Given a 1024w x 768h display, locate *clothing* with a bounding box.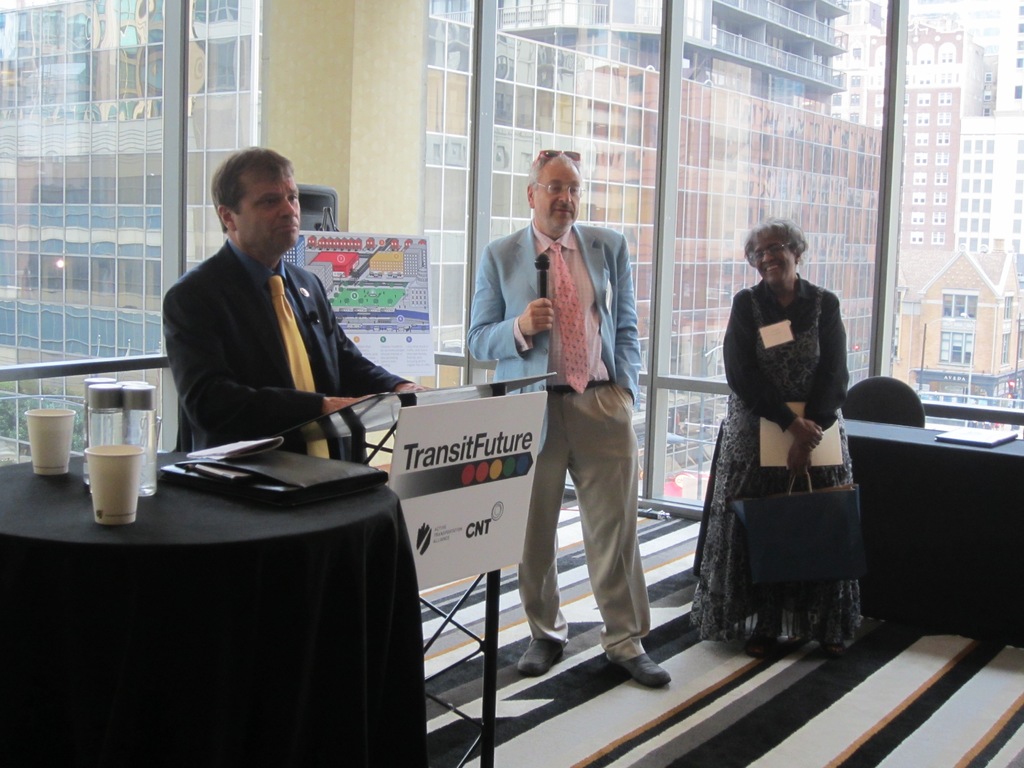
Located: rect(155, 233, 406, 465).
